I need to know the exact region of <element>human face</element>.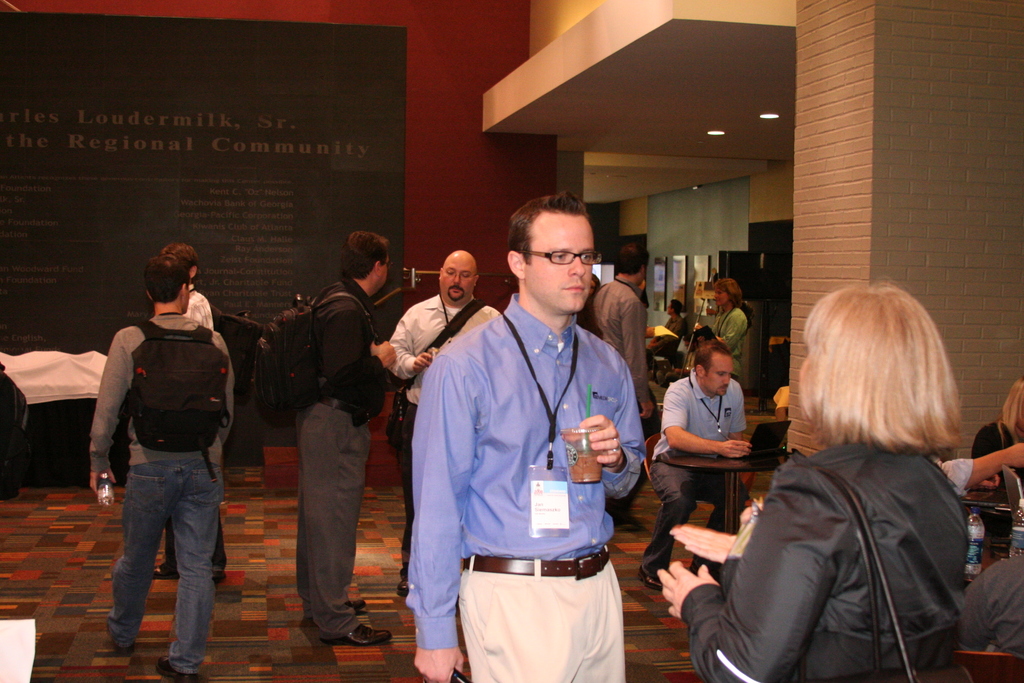
Region: 704/357/730/391.
